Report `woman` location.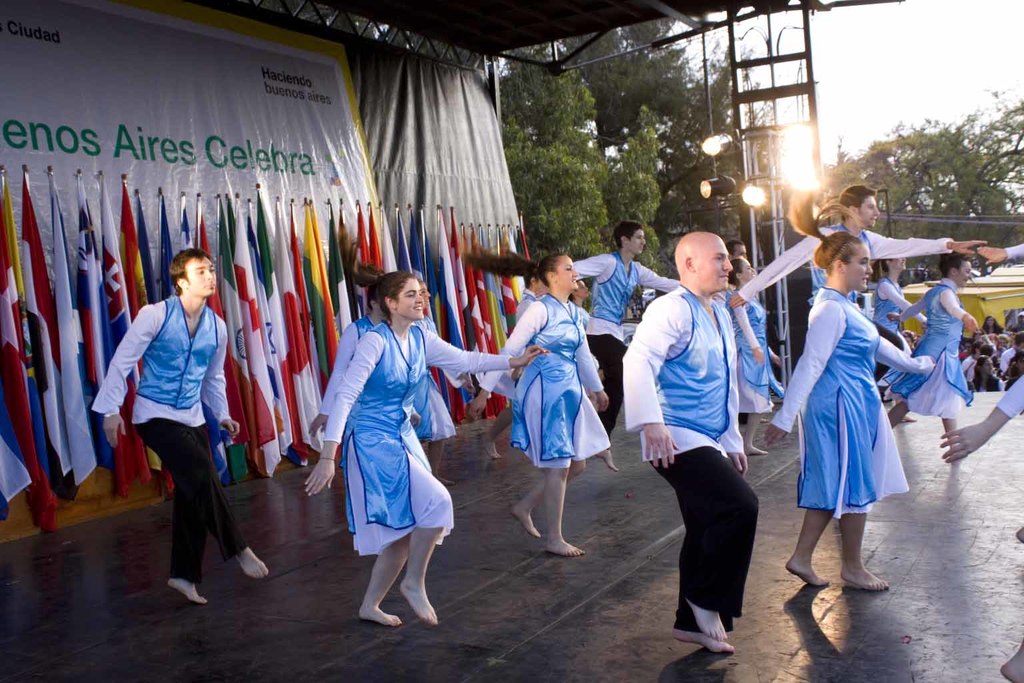
Report: <bbox>416, 281, 459, 484</bbox>.
